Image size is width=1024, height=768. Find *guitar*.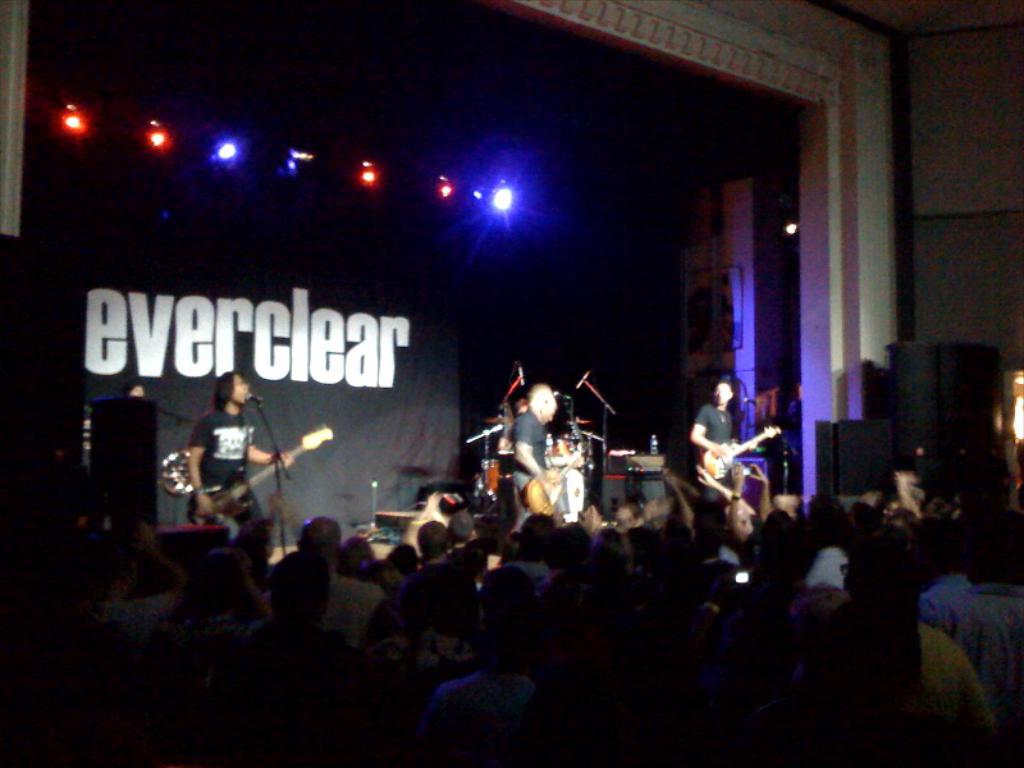
[698, 419, 782, 485].
